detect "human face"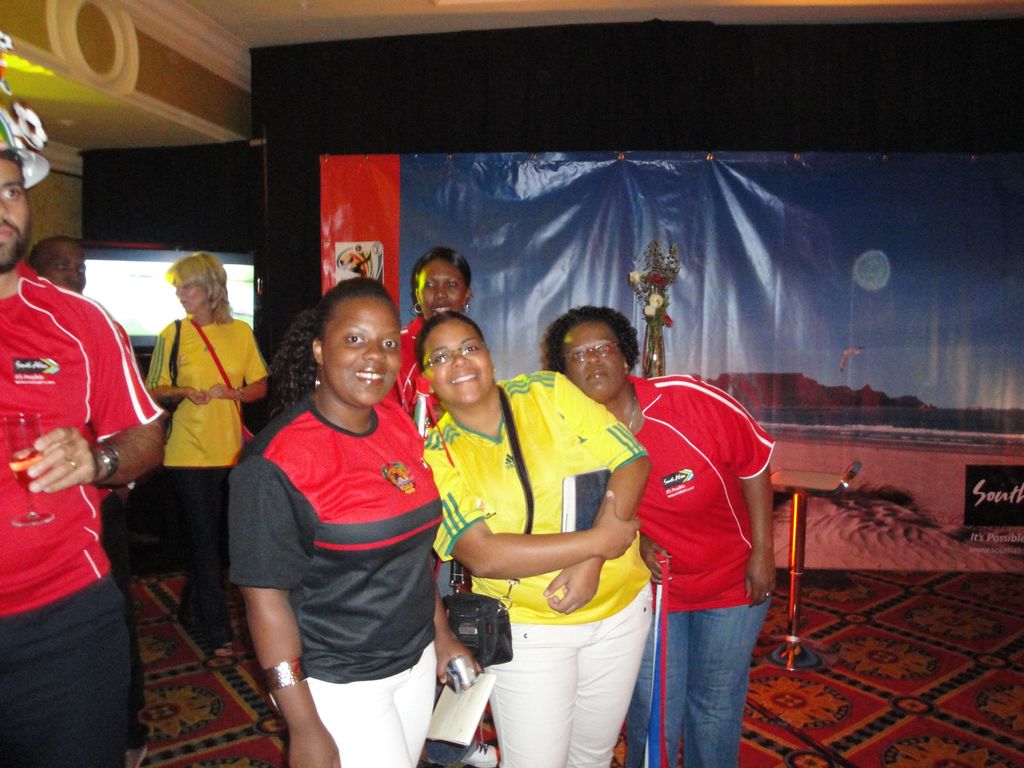
bbox=[419, 260, 471, 320]
